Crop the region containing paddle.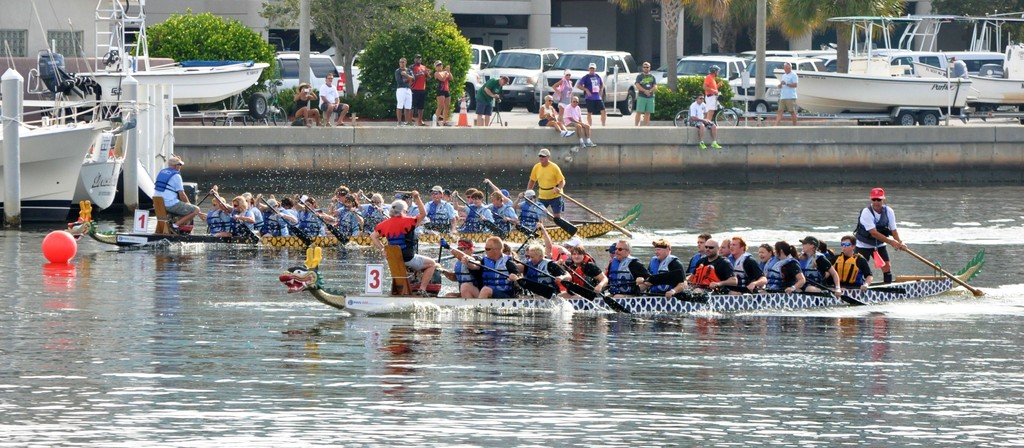
Crop region: BBox(716, 283, 750, 294).
